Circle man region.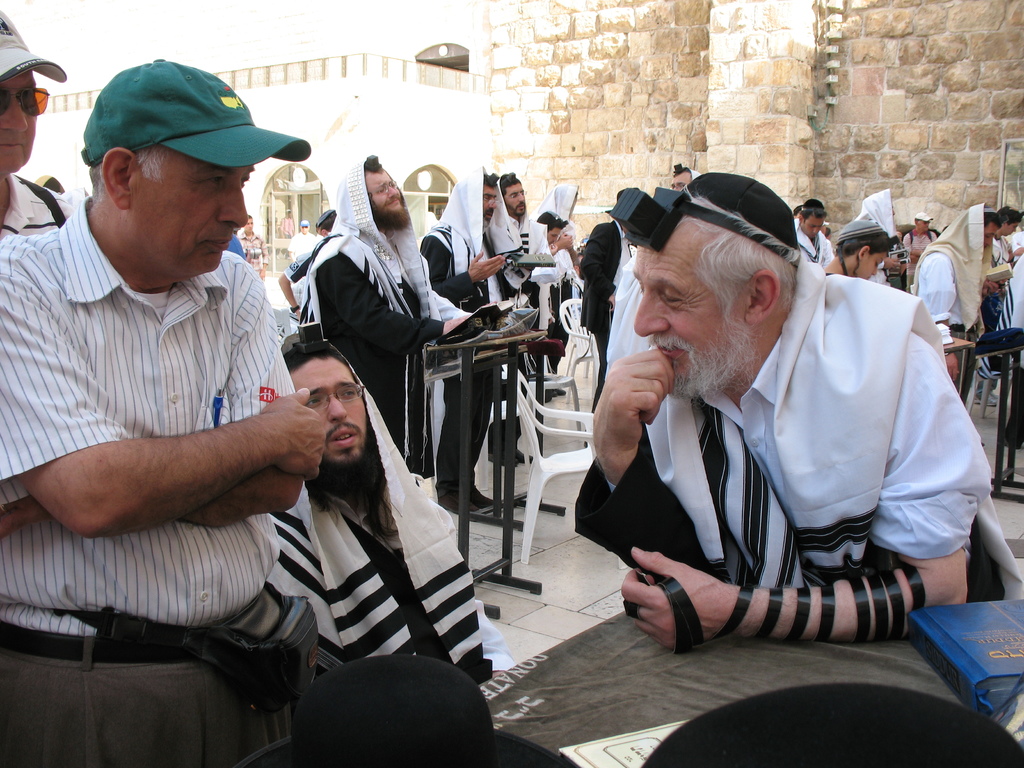
Region: [x1=489, y1=170, x2=548, y2=311].
